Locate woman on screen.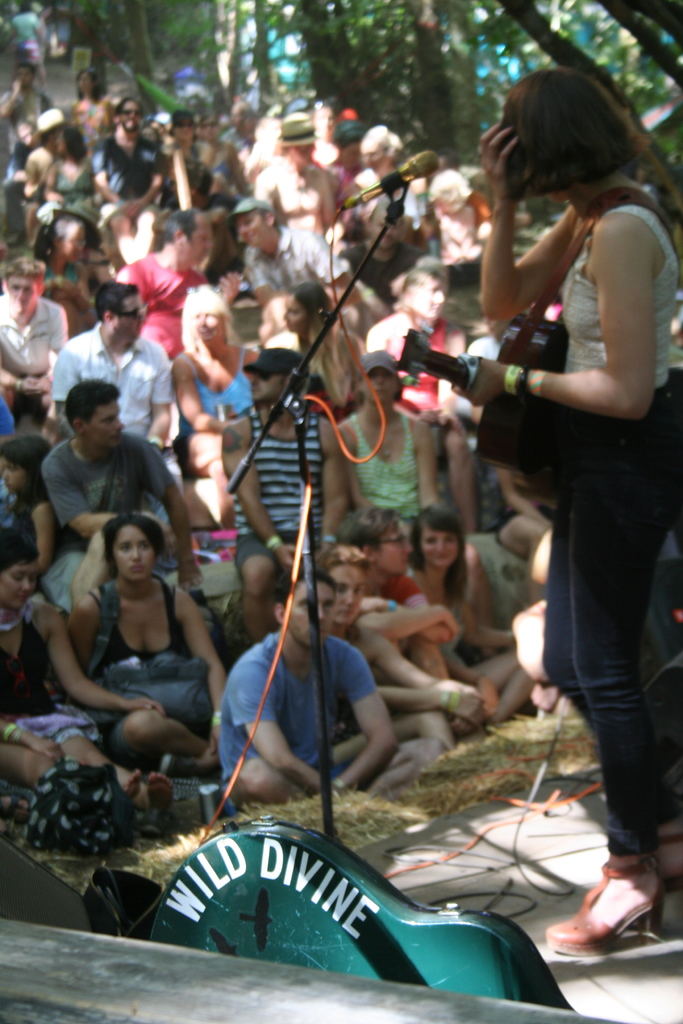
On screen at locate(169, 280, 260, 520).
